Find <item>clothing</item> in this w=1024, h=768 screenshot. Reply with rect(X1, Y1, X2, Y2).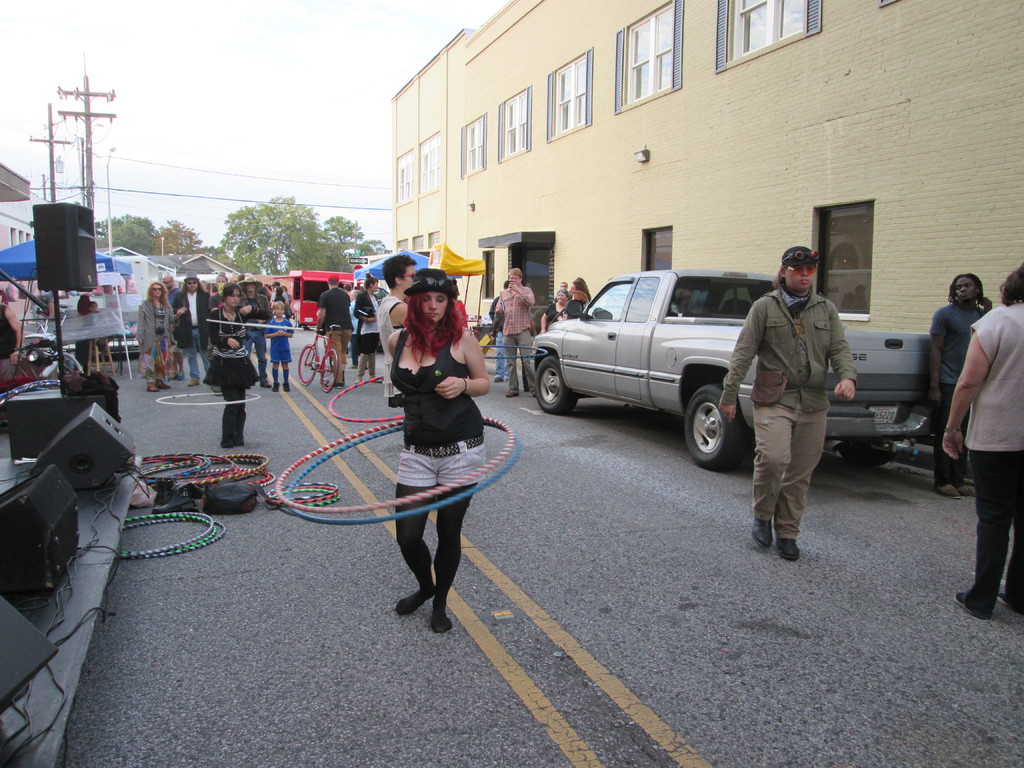
rect(0, 301, 17, 377).
